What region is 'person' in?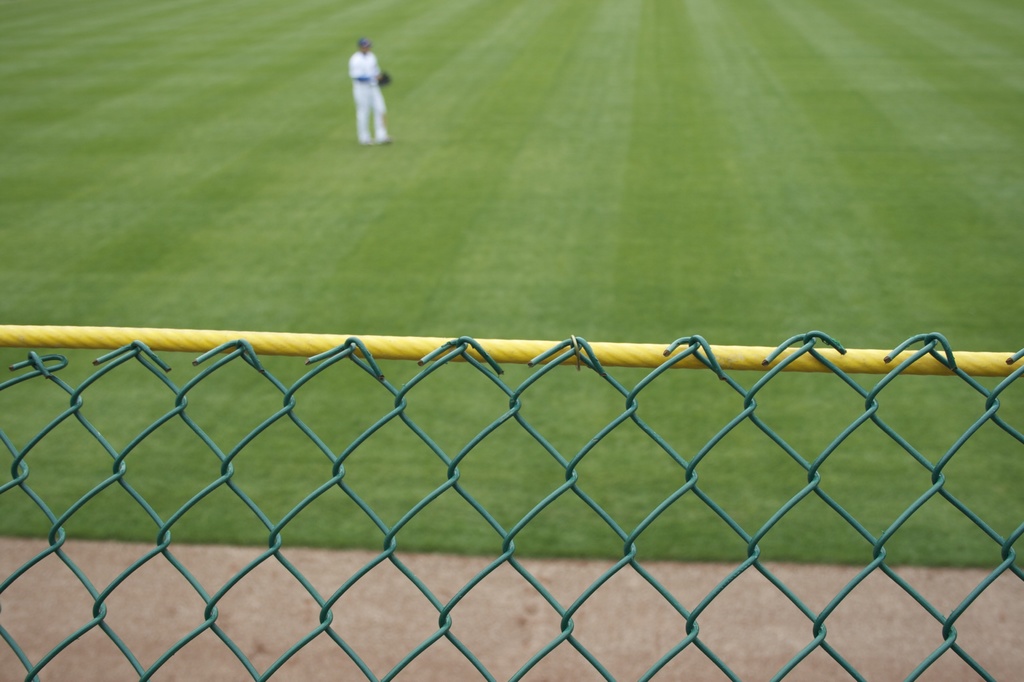
[341, 22, 392, 144].
